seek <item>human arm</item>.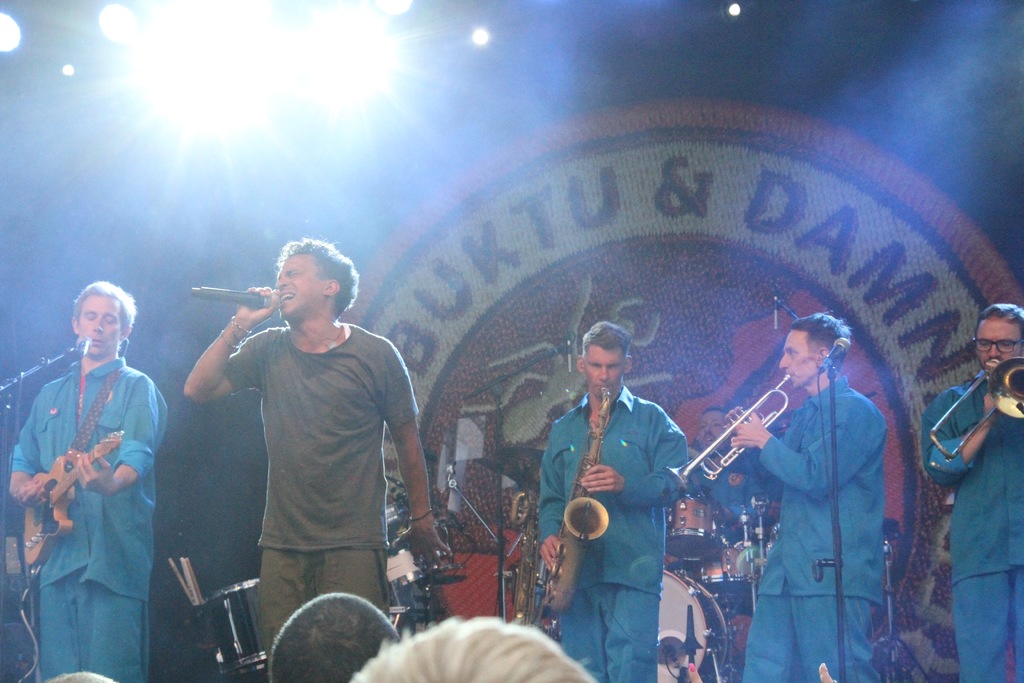
(x1=388, y1=338, x2=458, y2=575).
